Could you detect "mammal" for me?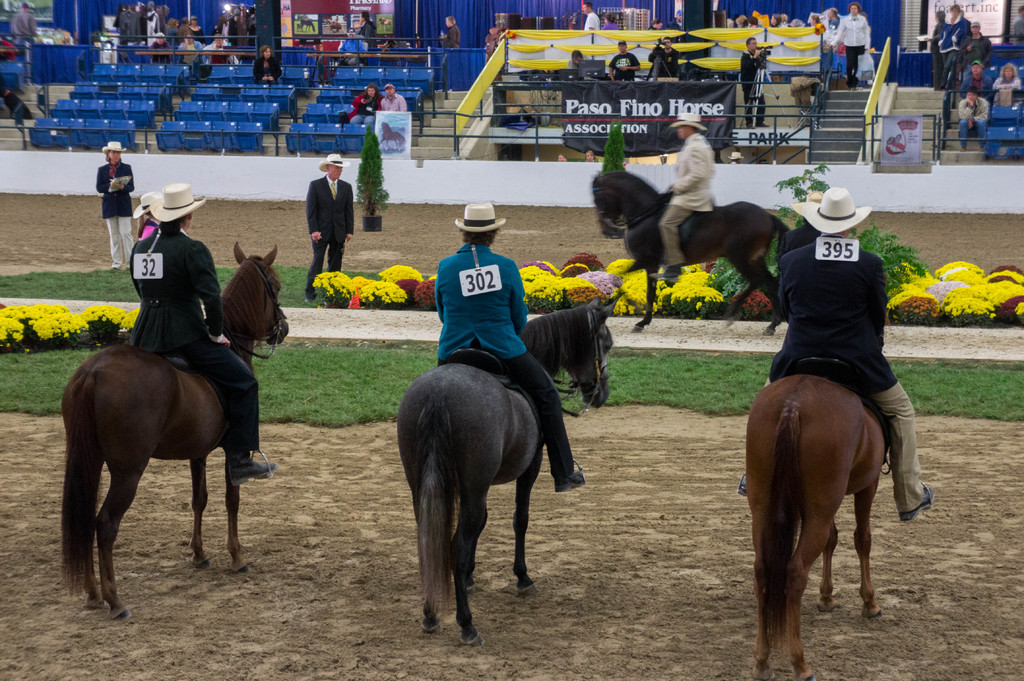
Detection result: region(955, 85, 990, 148).
